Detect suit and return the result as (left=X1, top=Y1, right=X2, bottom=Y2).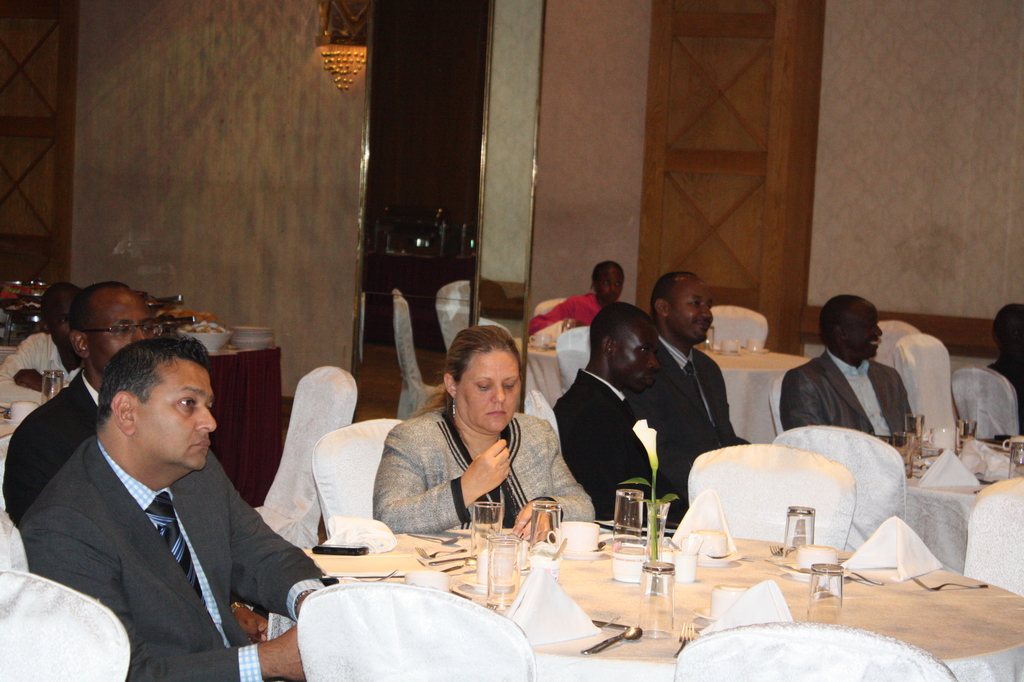
(left=777, top=350, right=912, bottom=446).
